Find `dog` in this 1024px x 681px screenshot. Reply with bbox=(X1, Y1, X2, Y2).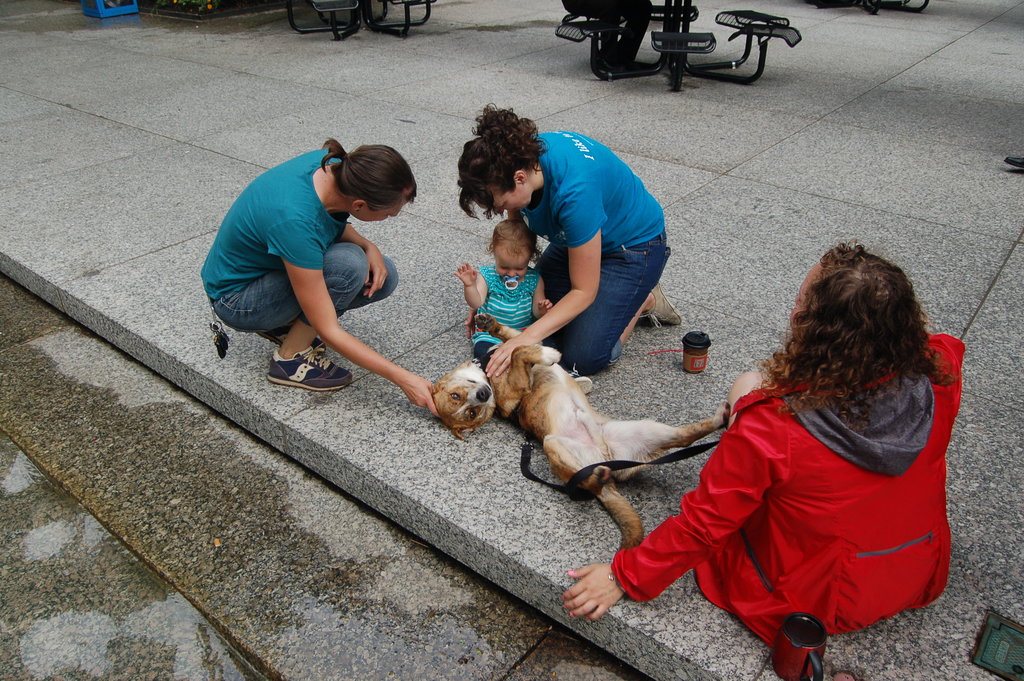
bbox=(422, 308, 733, 557).
